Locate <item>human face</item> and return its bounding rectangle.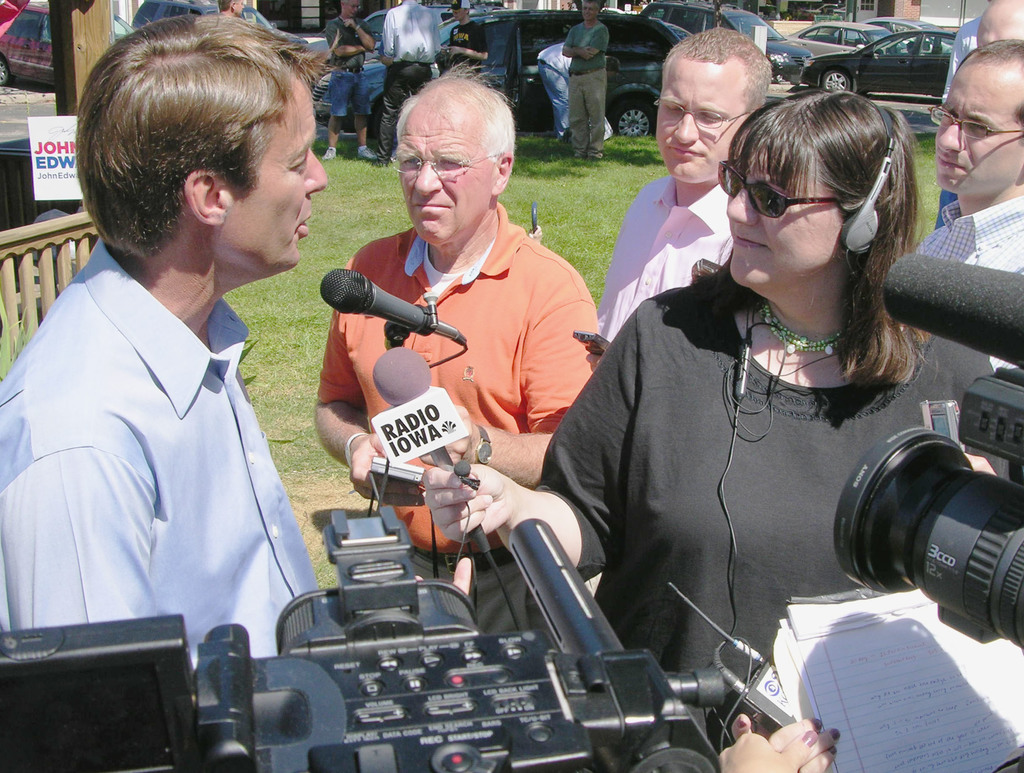
(232, 83, 330, 271).
